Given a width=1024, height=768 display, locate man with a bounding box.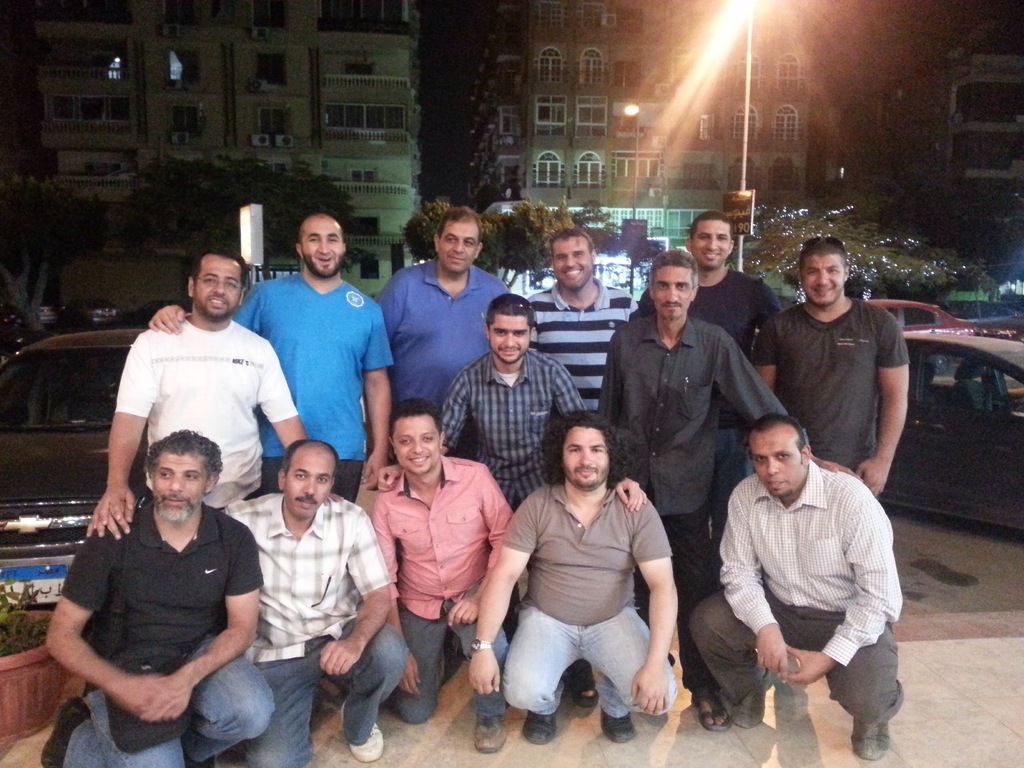
Located: [left=468, top=415, right=678, bottom=744].
